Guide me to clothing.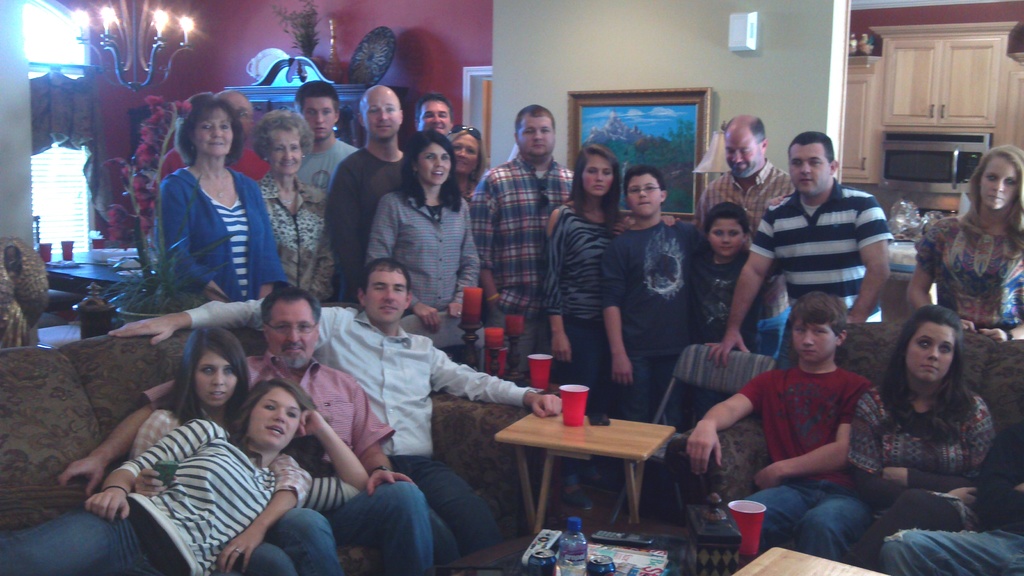
Guidance: (left=168, top=162, right=291, bottom=297).
